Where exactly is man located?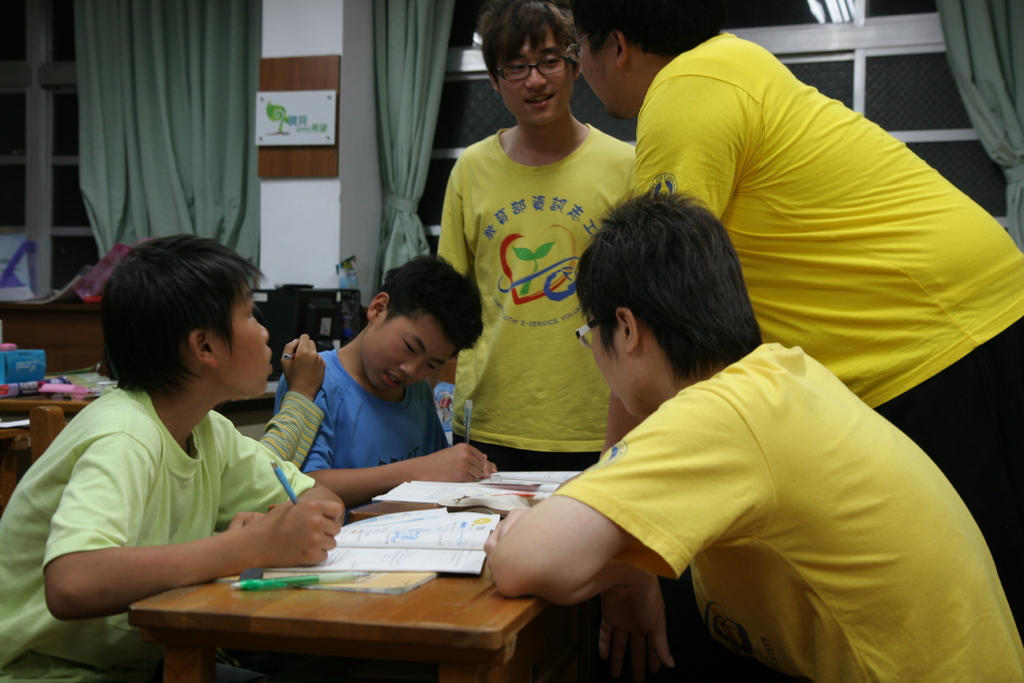
Its bounding box is left=554, top=0, right=1023, bottom=639.
